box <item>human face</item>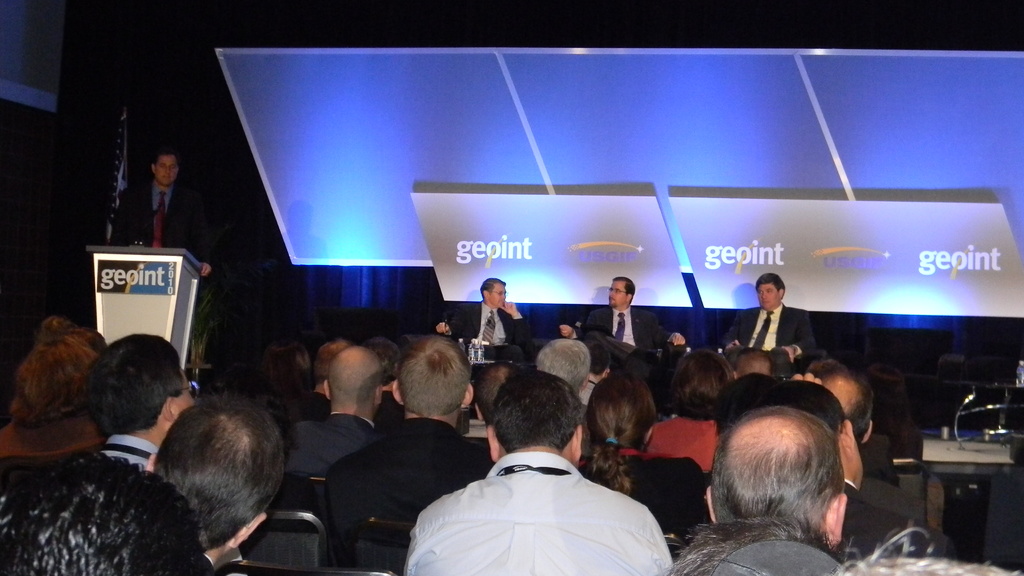
left=180, top=369, right=198, bottom=408
